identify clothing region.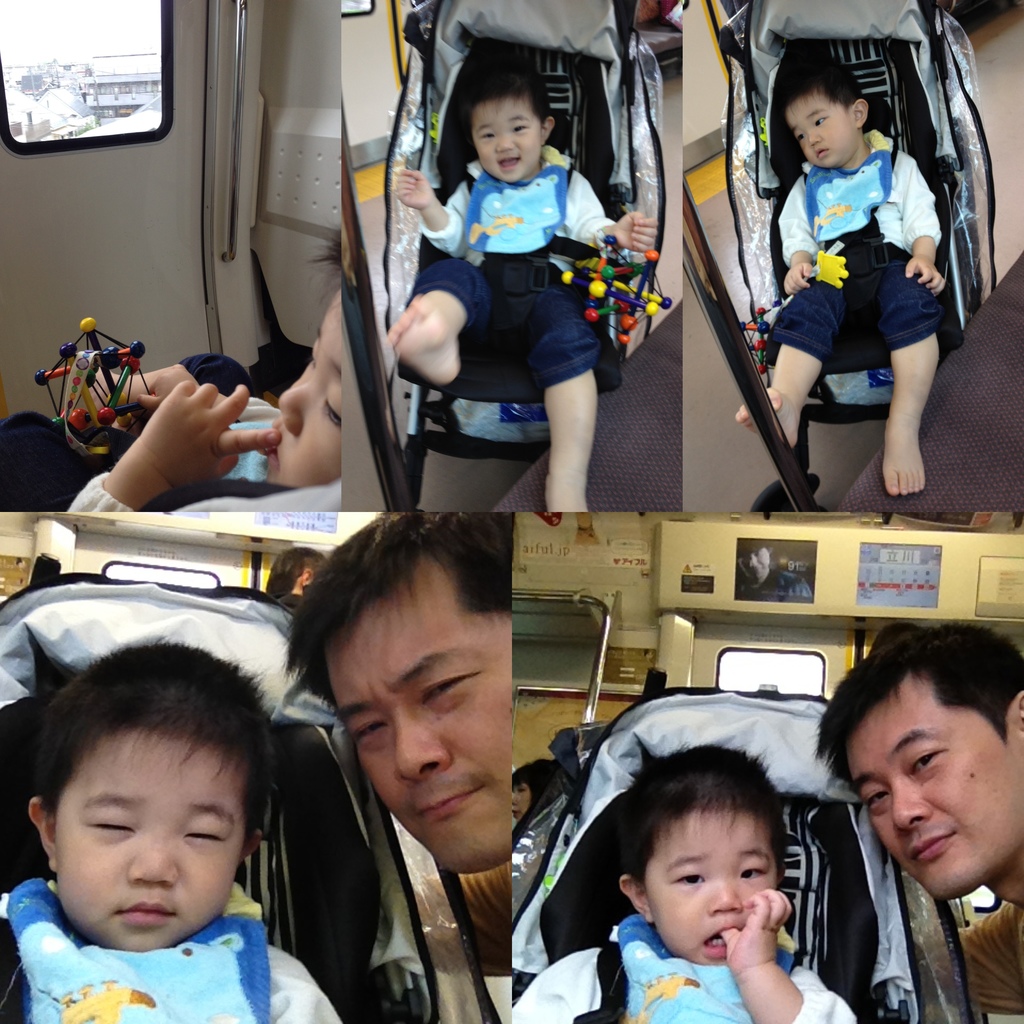
Region: (408, 100, 645, 468).
